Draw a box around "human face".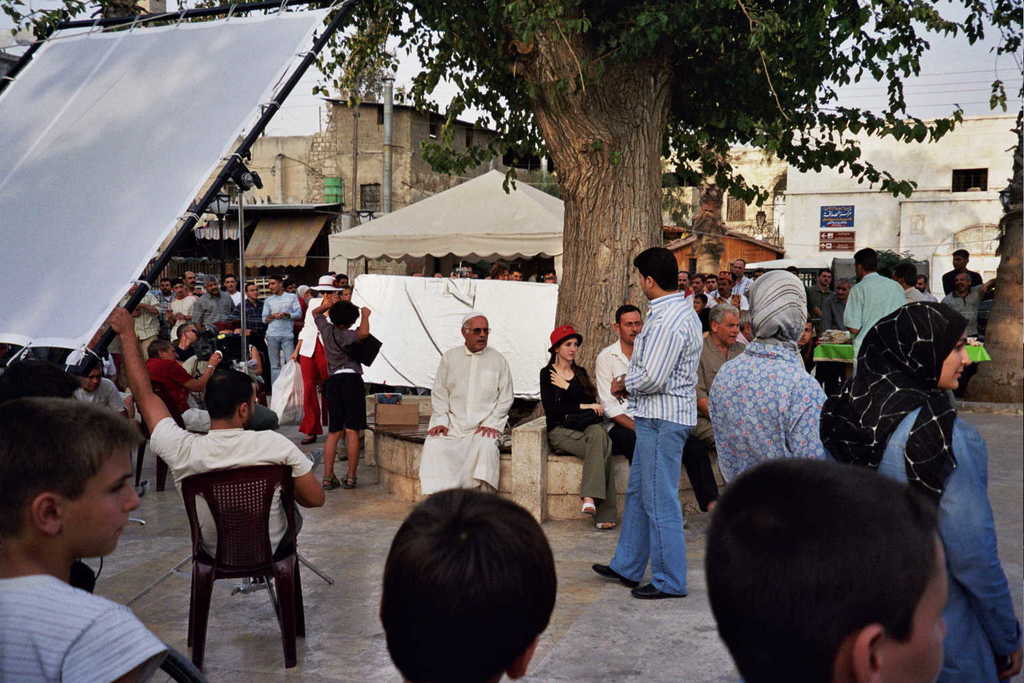
l=61, t=442, r=142, b=558.
